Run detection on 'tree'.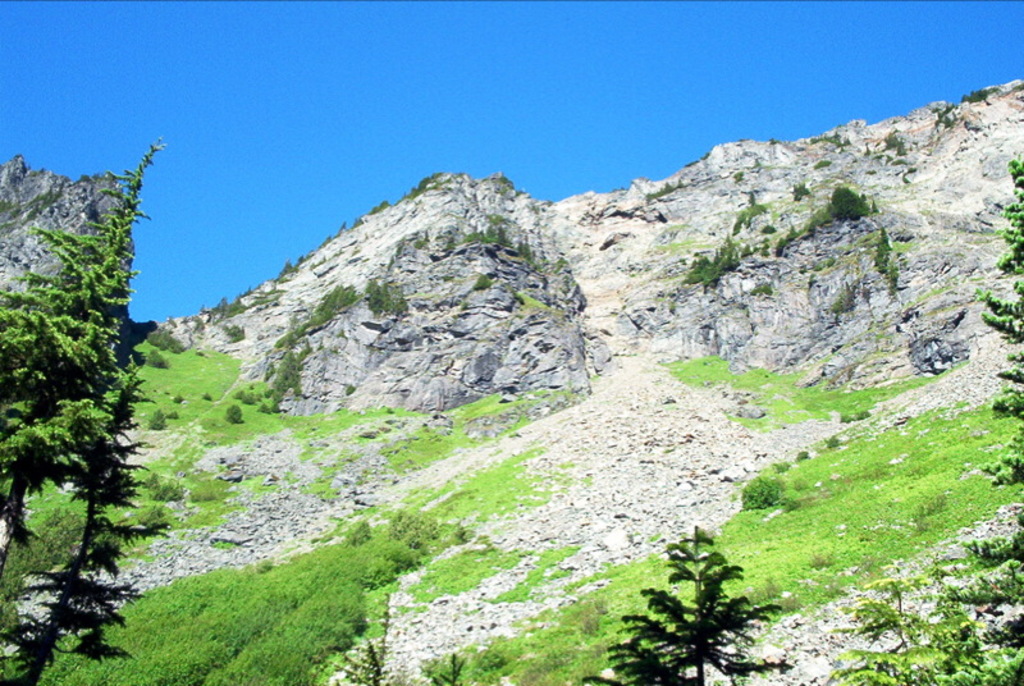
Result: {"x1": 828, "y1": 186, "x2": 868, "y2": 216}.
